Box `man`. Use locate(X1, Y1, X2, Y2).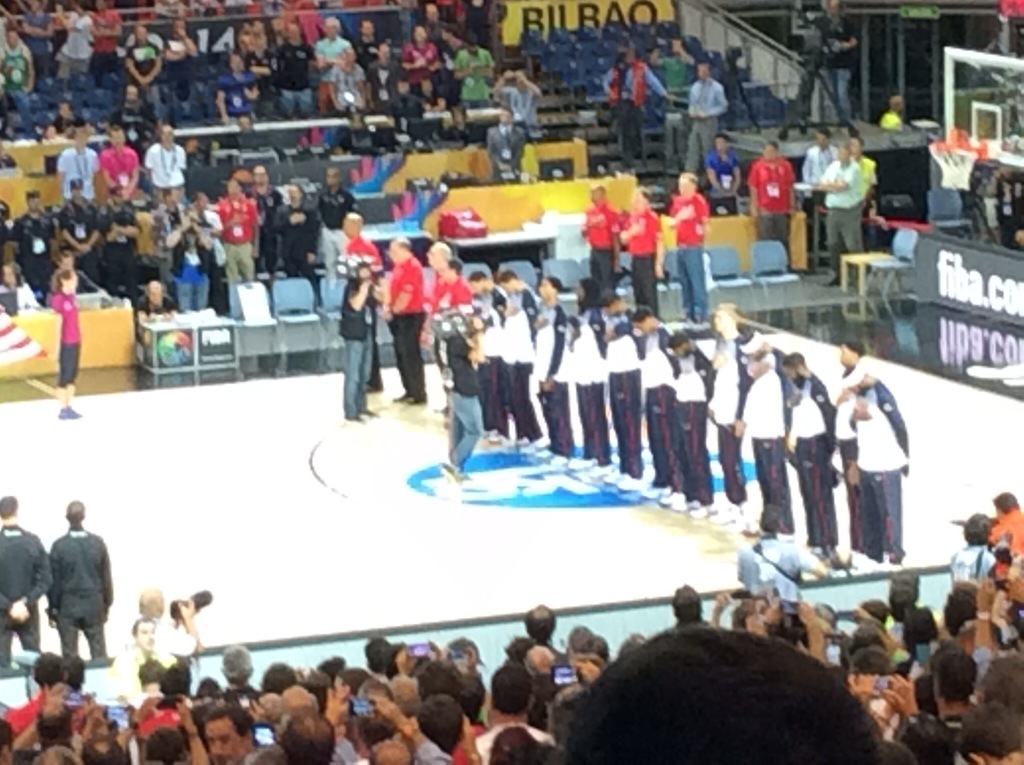
locate(60, 127, 97, 208).
